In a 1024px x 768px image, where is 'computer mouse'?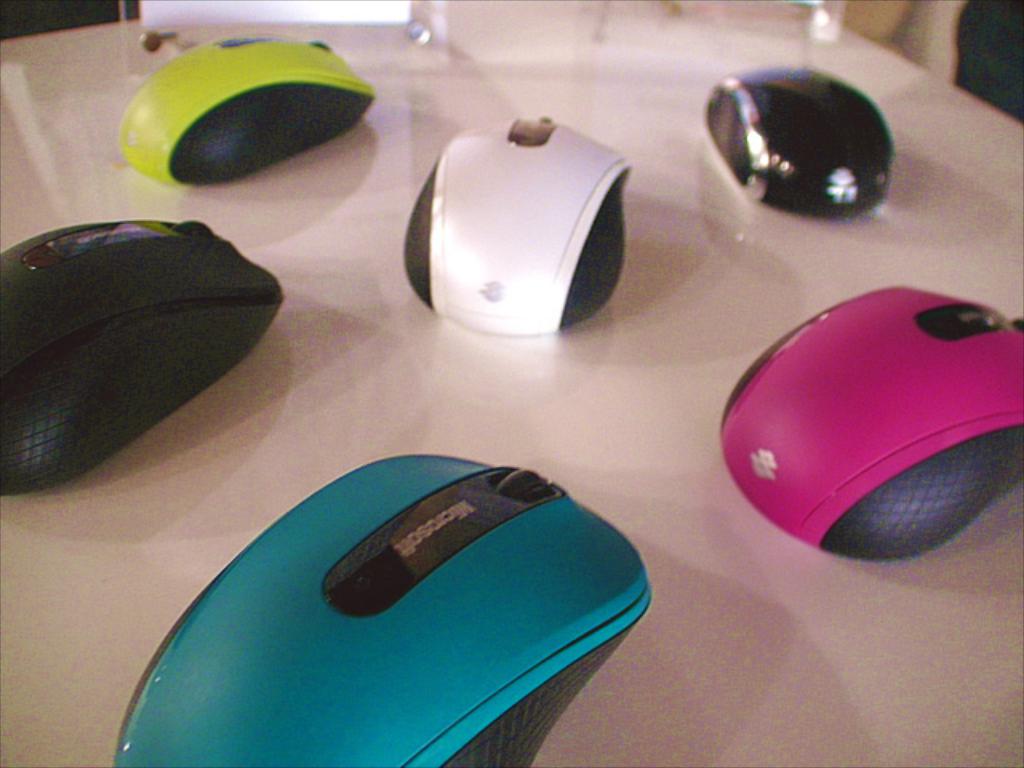
x1=115 y1=32 x2=378 y2=187.
